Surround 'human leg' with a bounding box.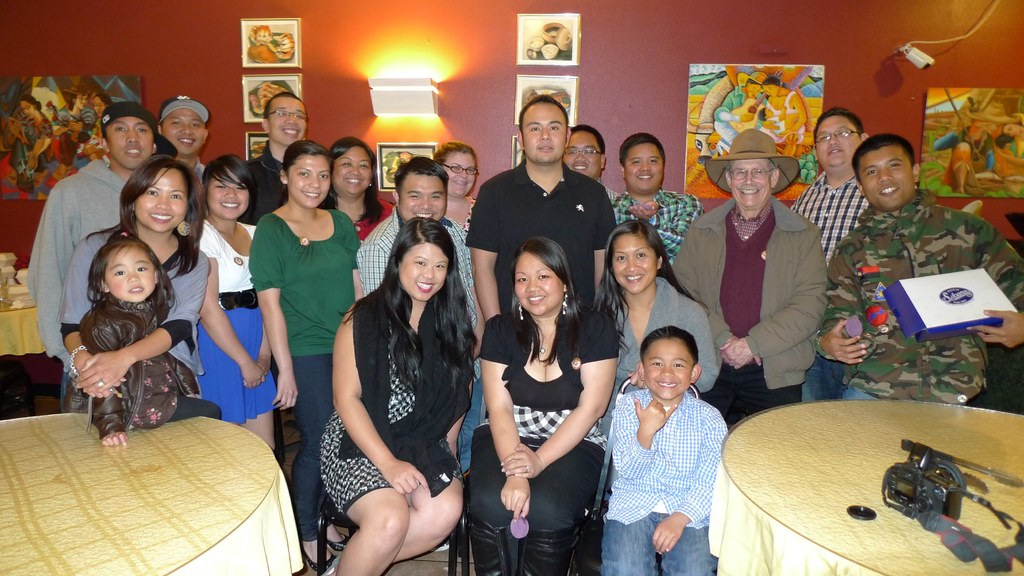
703,354,801,416.
